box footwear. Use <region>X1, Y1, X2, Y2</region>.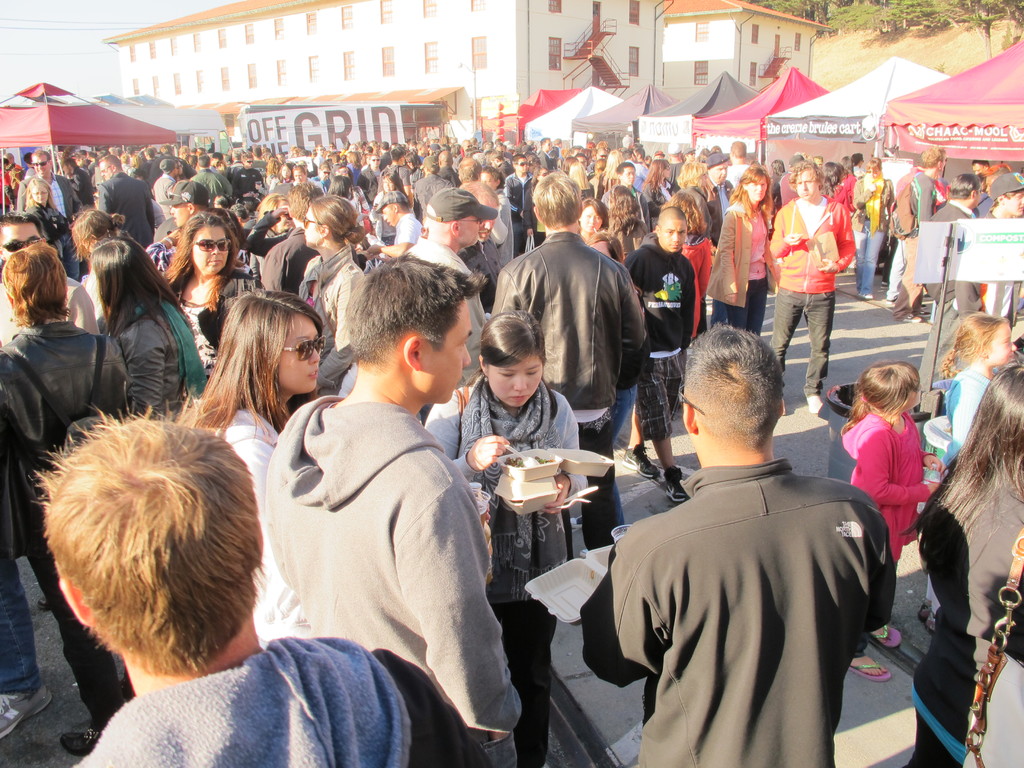
<region>867, 614, 905, 650</region>.
